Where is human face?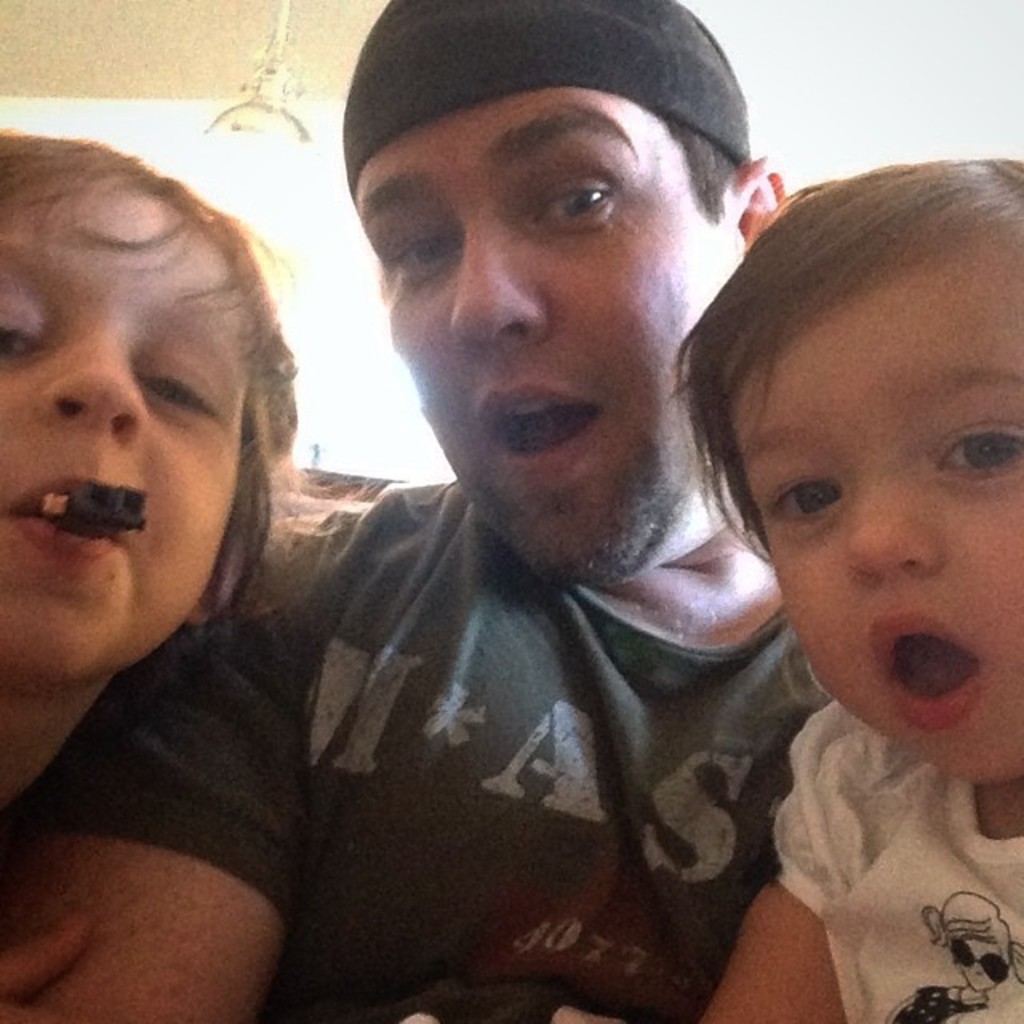
<region>720, 248, 1022, 790</region>.
